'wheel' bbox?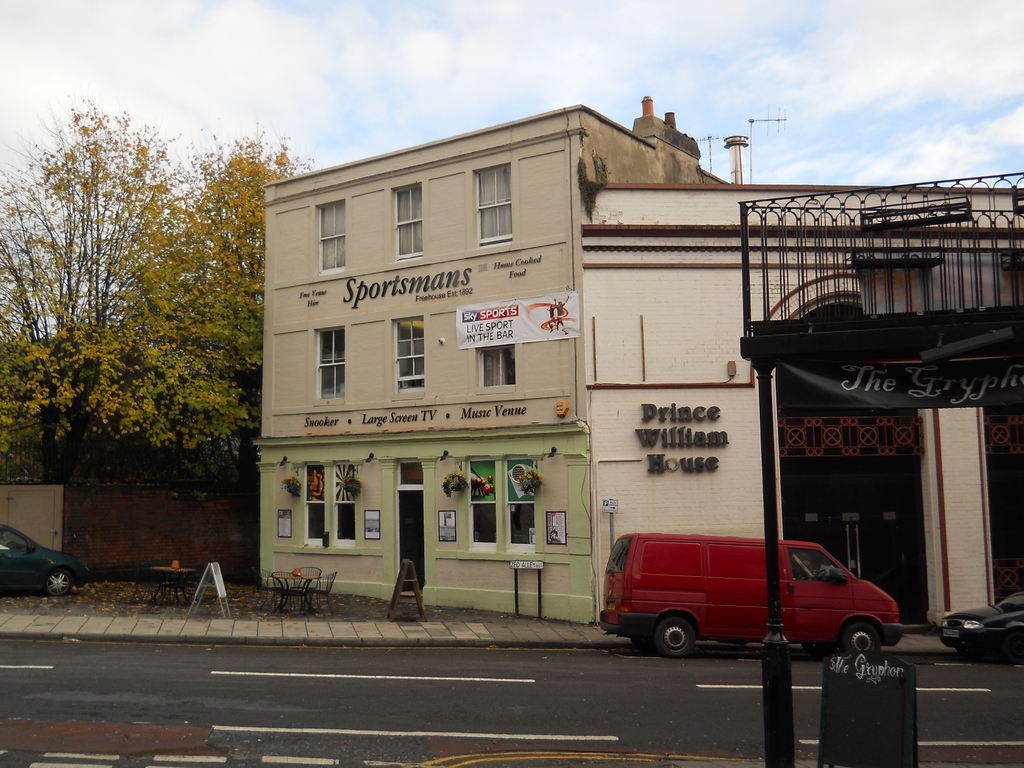
[x1=657, y1=614, x2=690, y2=659]
